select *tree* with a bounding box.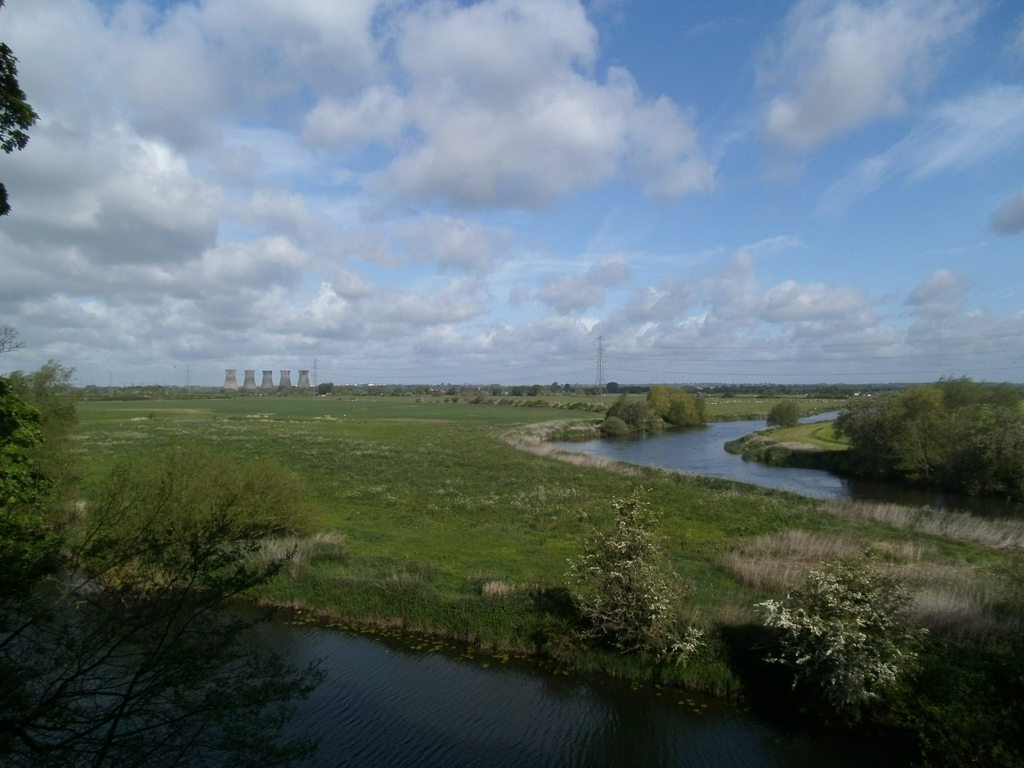
Rect(415, 382, 424, 396).
